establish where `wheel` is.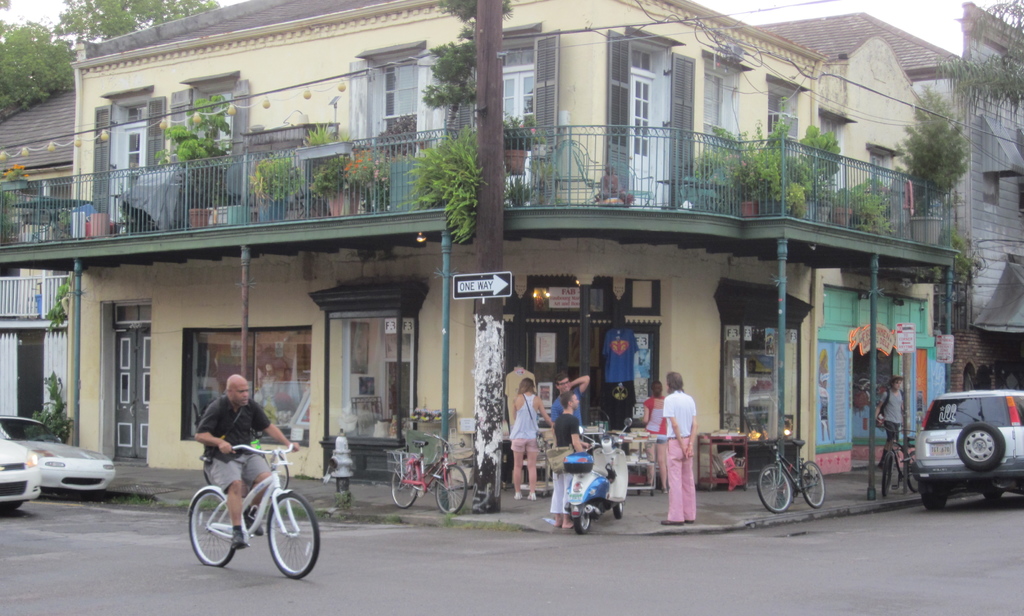
Established at box=[908, 451, 920, 490].
